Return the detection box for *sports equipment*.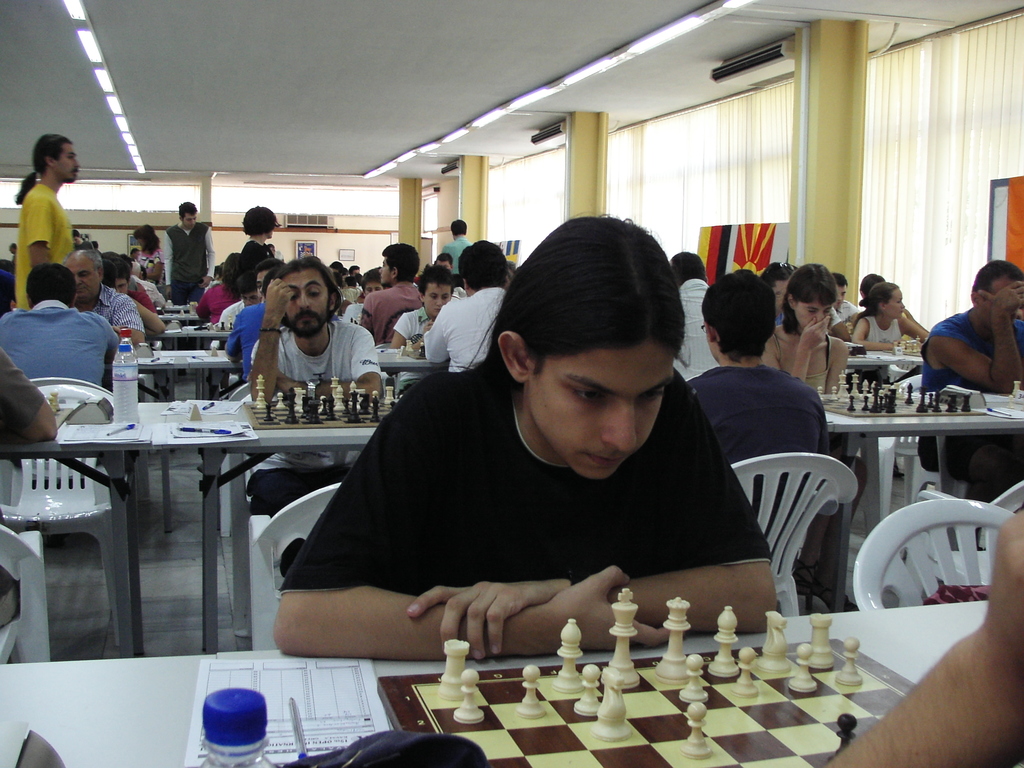
(550,612,586,691).
